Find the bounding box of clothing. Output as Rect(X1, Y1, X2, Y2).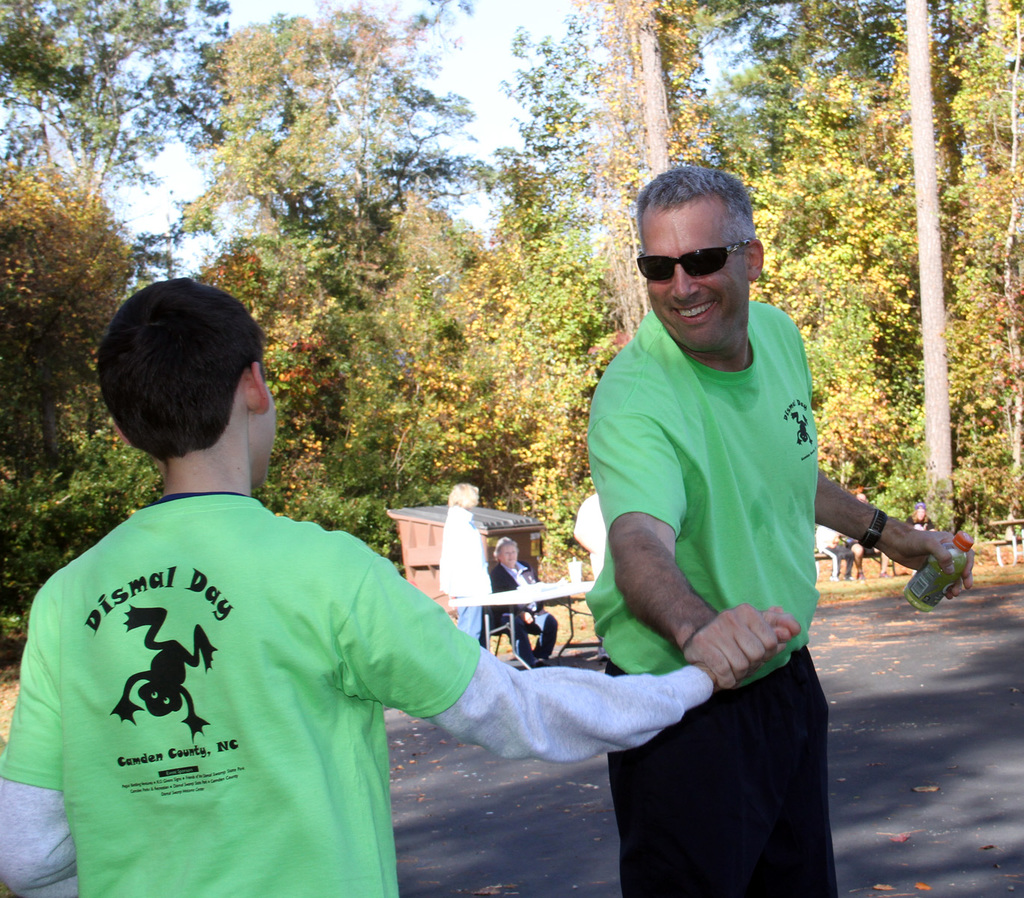
Rect(815, 525, 852, 575).
